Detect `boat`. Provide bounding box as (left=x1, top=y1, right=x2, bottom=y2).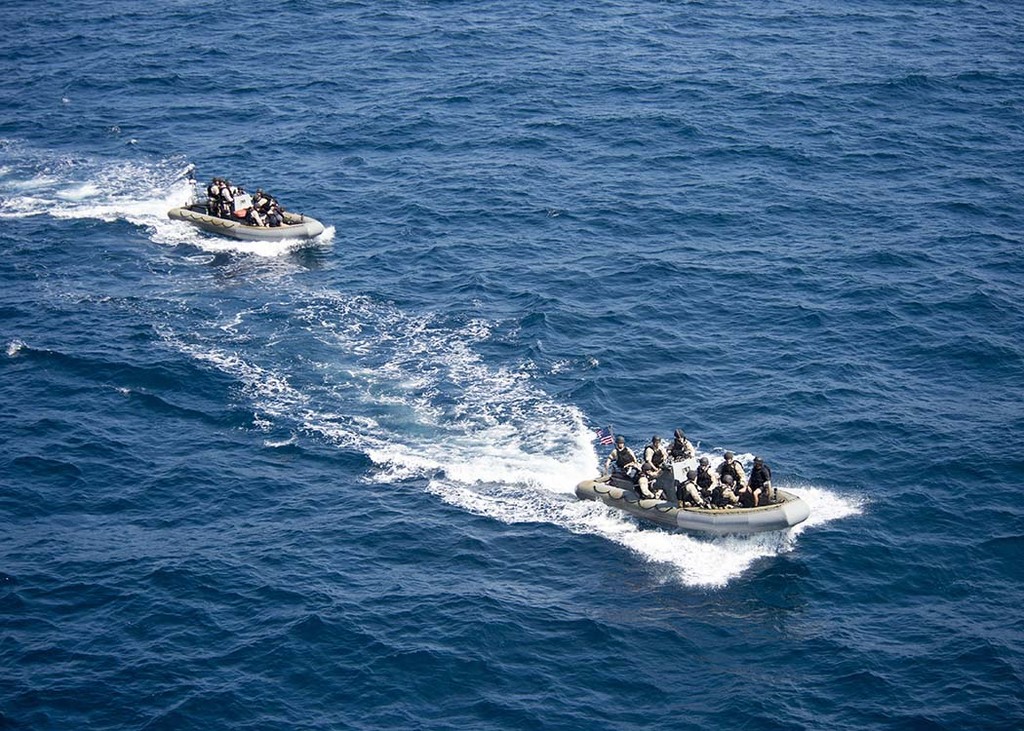
(left=571, top=444, right=814, bottom=542).
